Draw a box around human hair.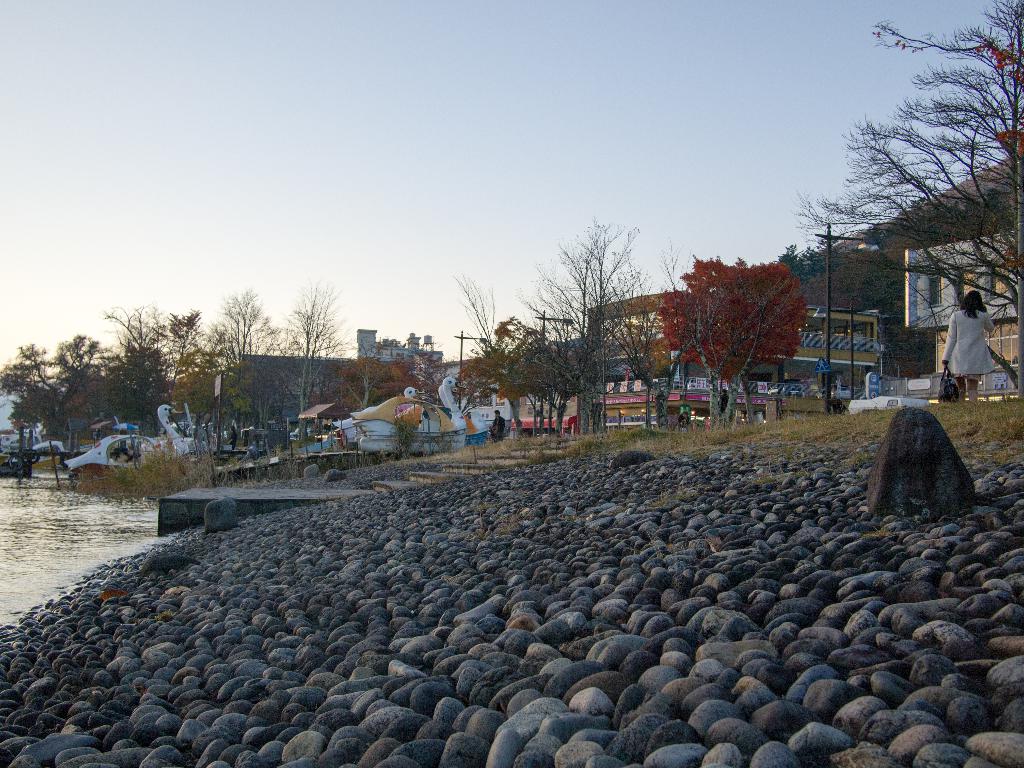
959/289/988/317.
